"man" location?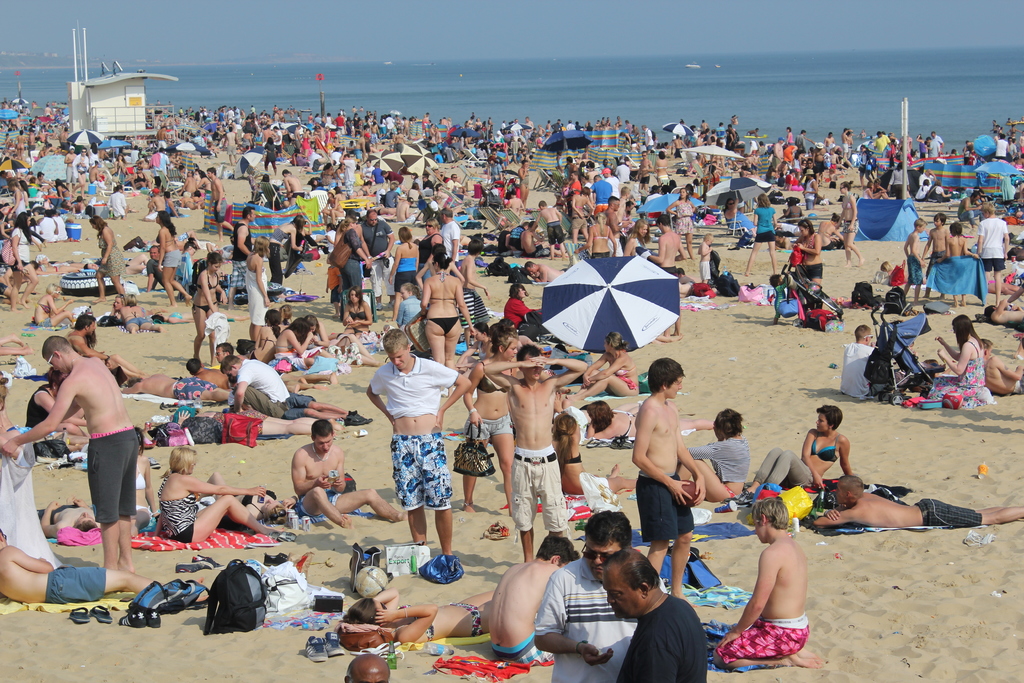
[220, 120, 241, 169]
